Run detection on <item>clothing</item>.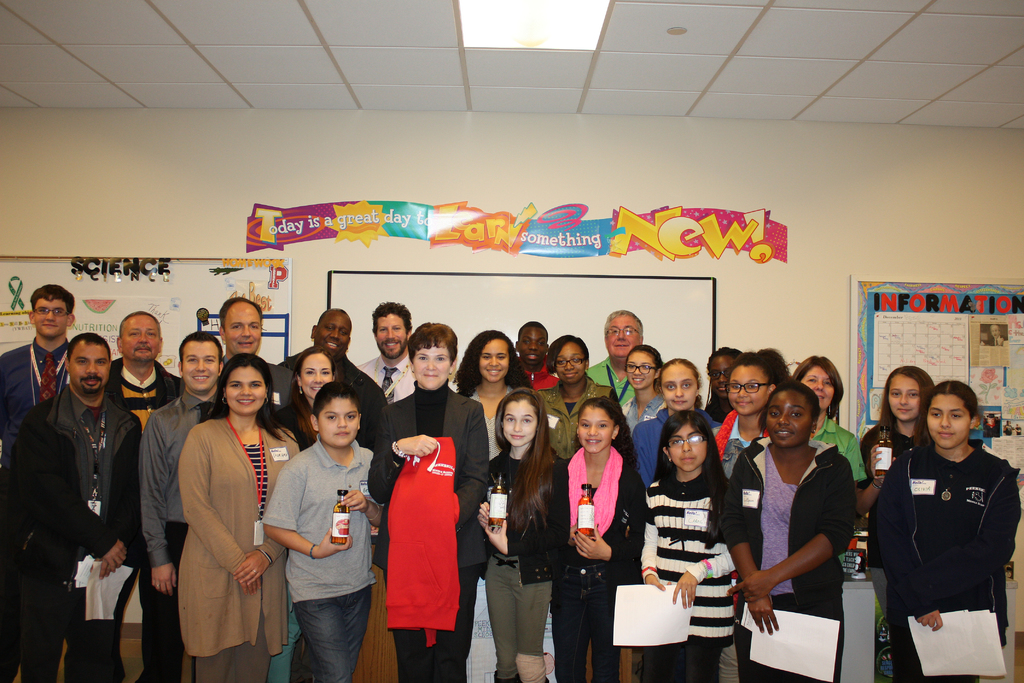
Result: 514, 368, 559, 394.
